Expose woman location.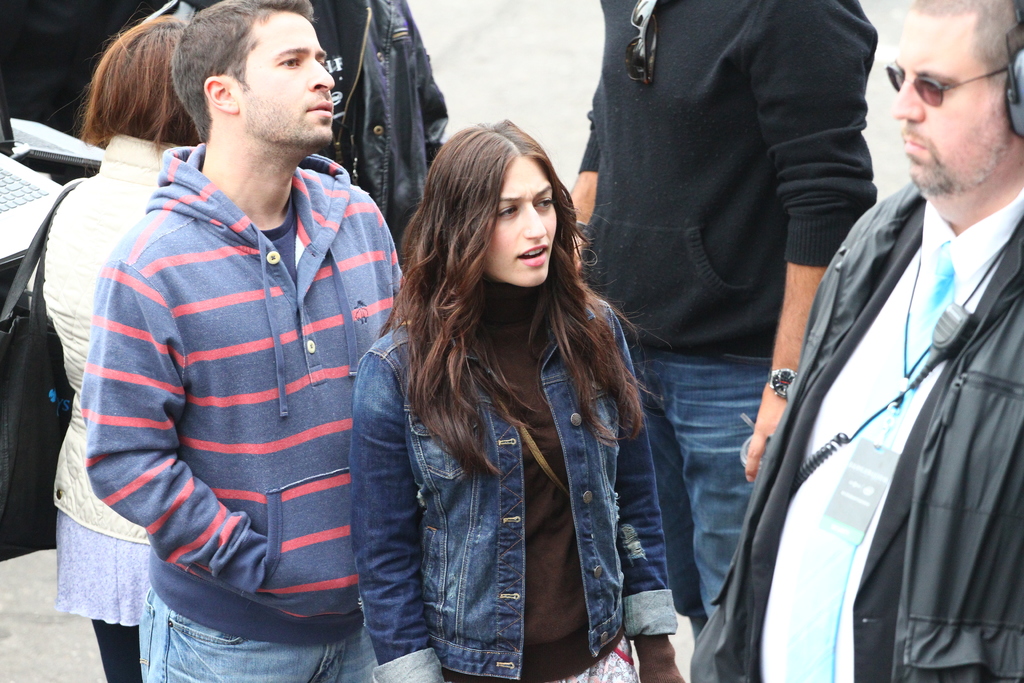
Exposed at l=36, t=13, r=209, b=682.
